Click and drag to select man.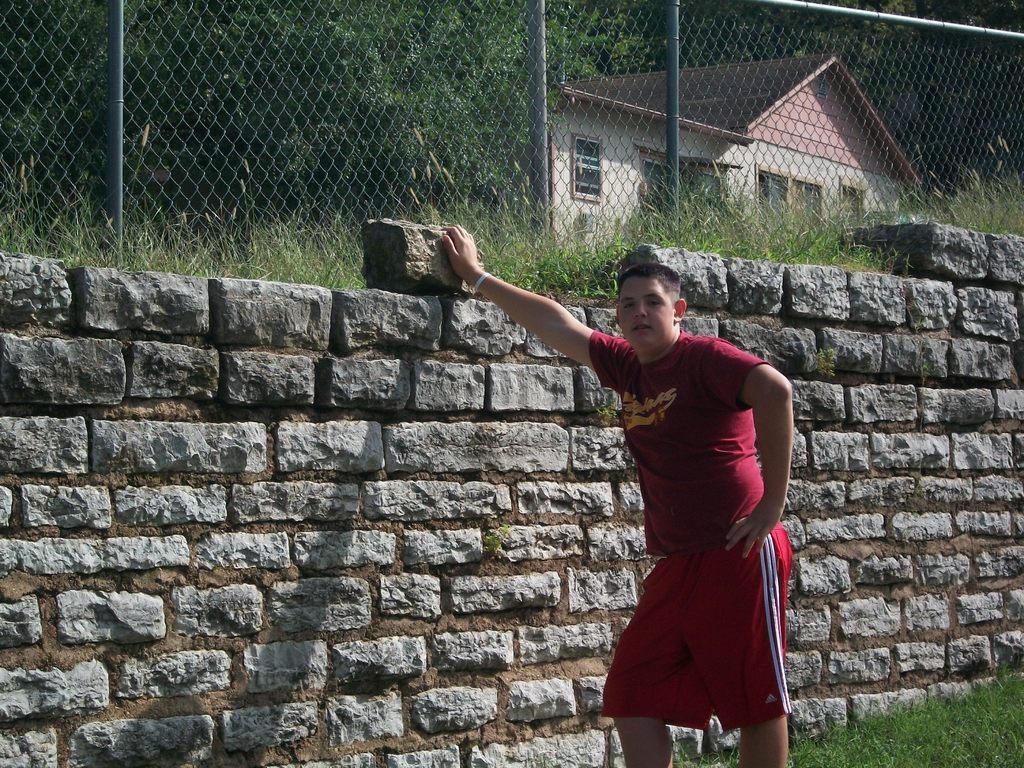
Selection: select_region(430, 230, 793, 767).
